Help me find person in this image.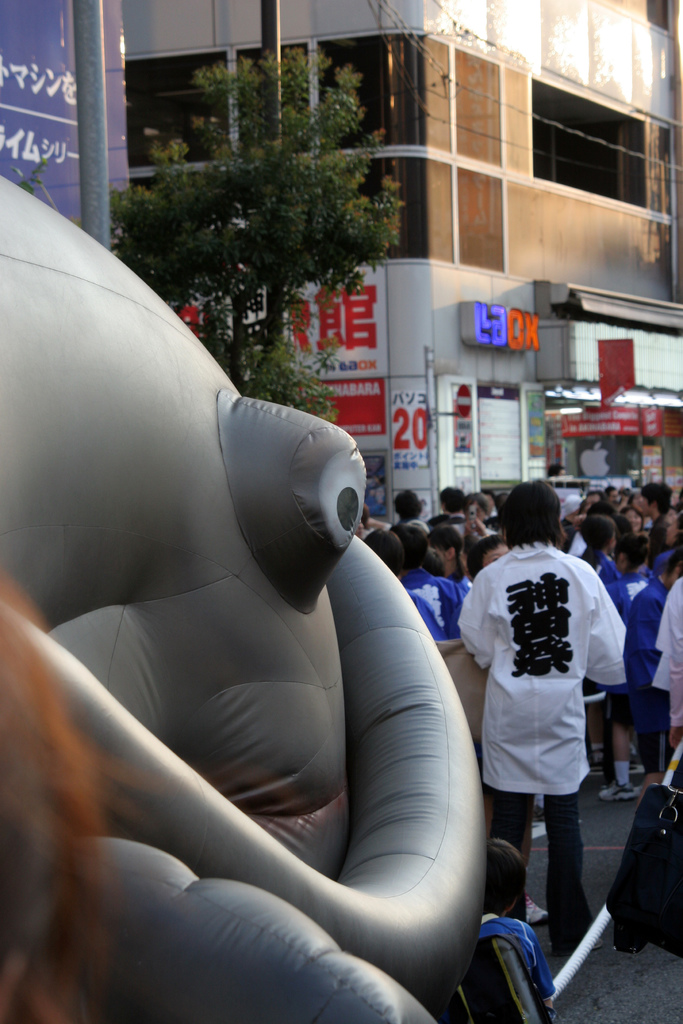
Found it: x1=459, y1=478, x2=627, y2=948.
